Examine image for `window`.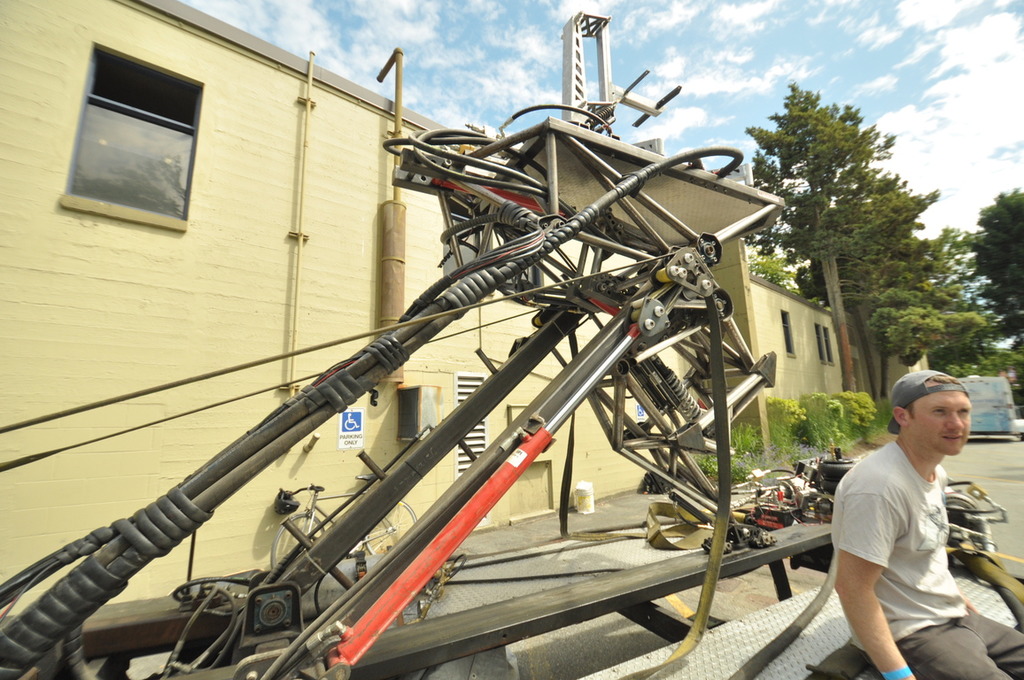
Examination result: x1=51, y1=43, x2=212, y2=260.
